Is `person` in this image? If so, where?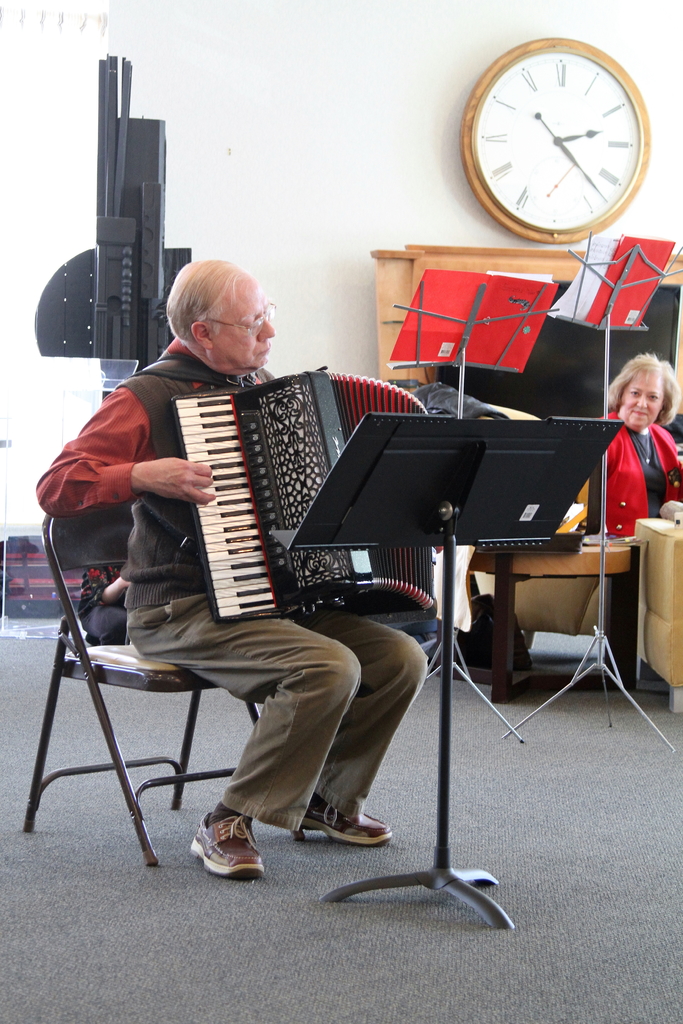
Yes, at Rect(603, 353, 682, 685).
